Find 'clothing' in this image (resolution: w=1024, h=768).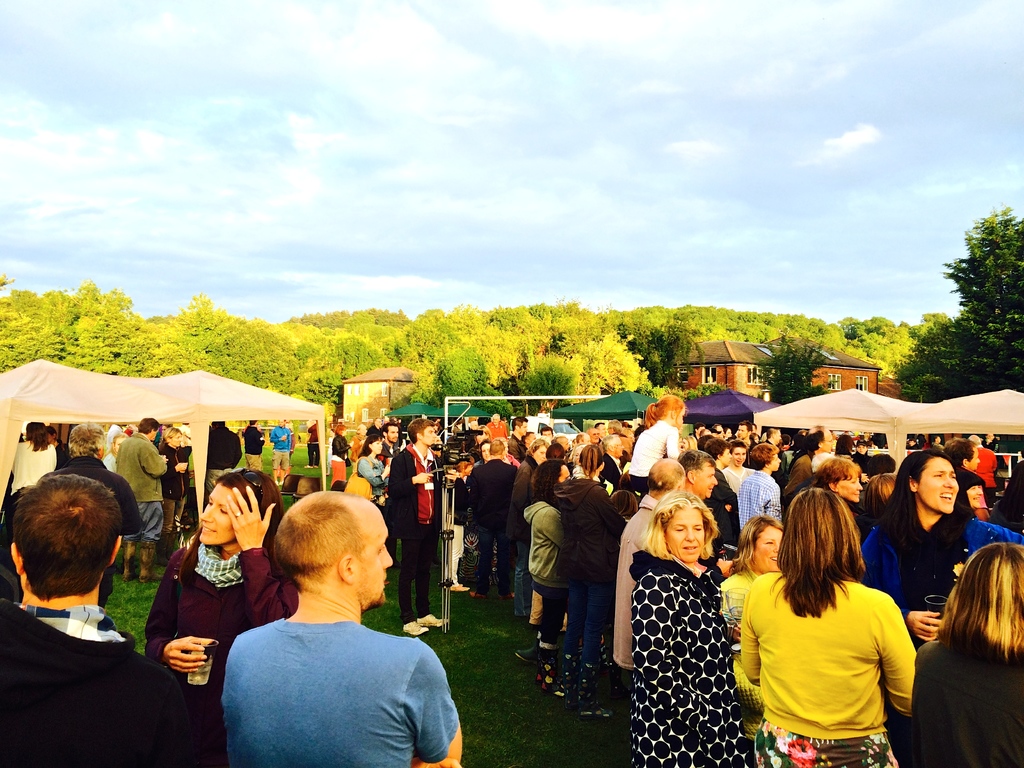
(x1=116, y1=431, x2=165, y2=542).
